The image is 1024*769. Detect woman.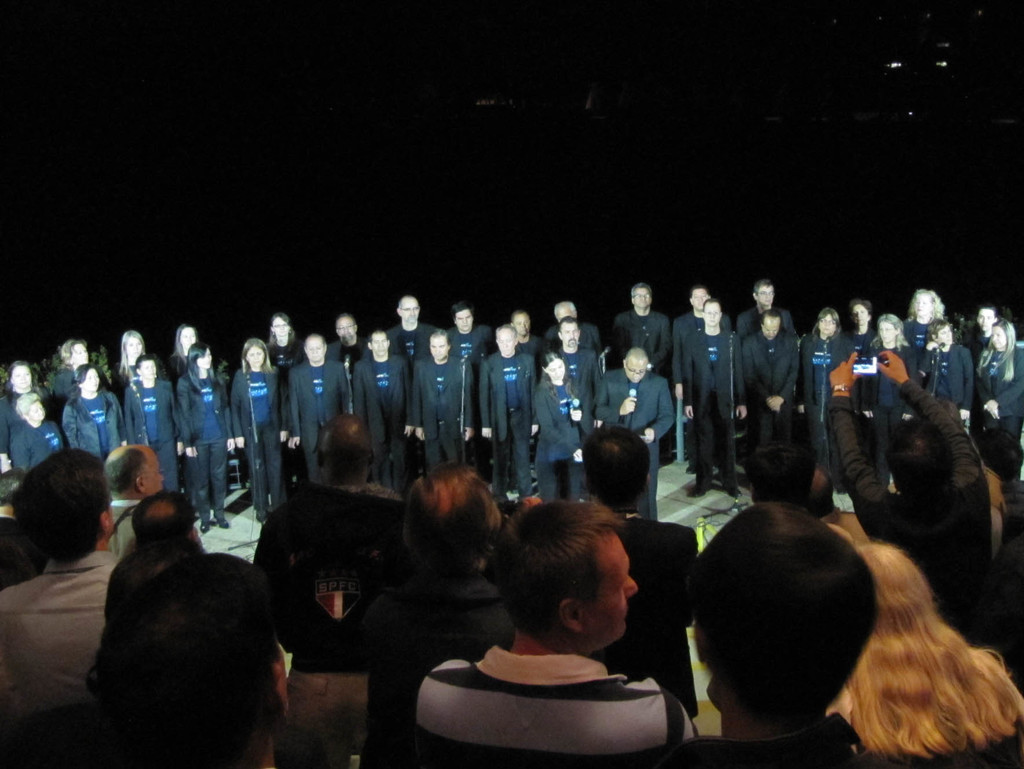
Detection: BBox(865, 309, 918, 451).
